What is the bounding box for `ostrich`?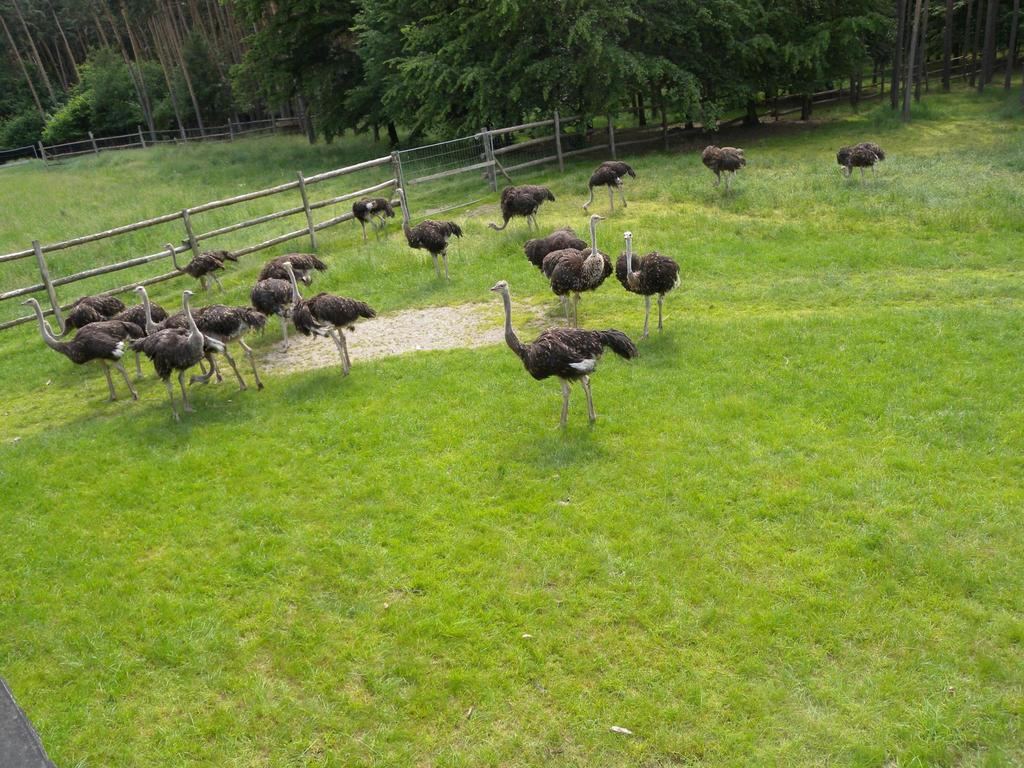
BBox(390, 180, 465, 274).
